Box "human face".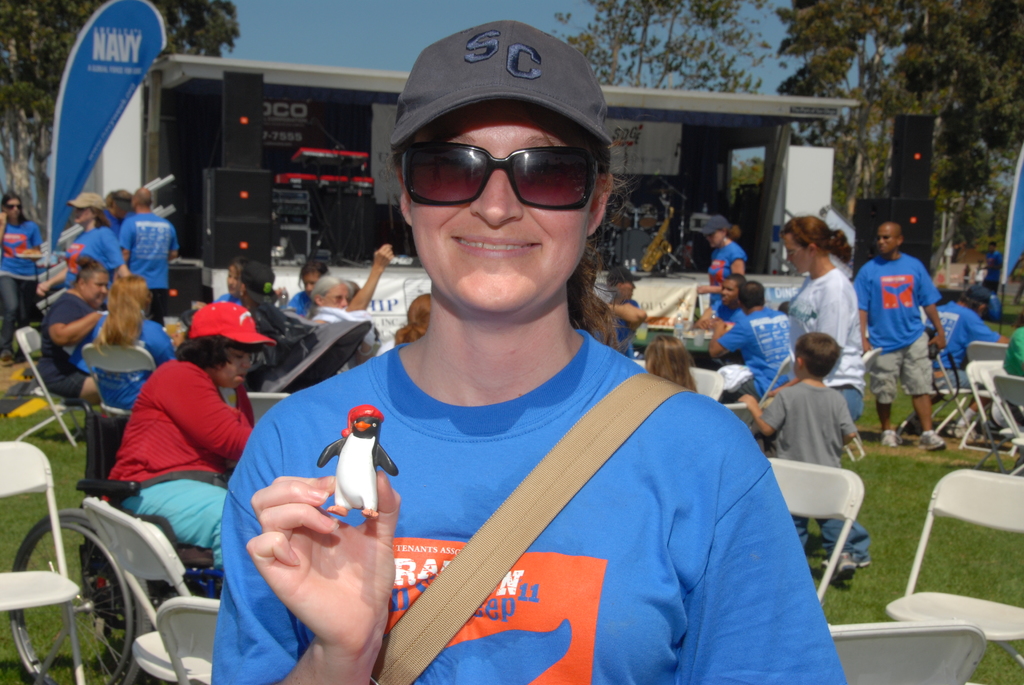
pyautogui.locateOnScreen(87, 277, 108, 304).
